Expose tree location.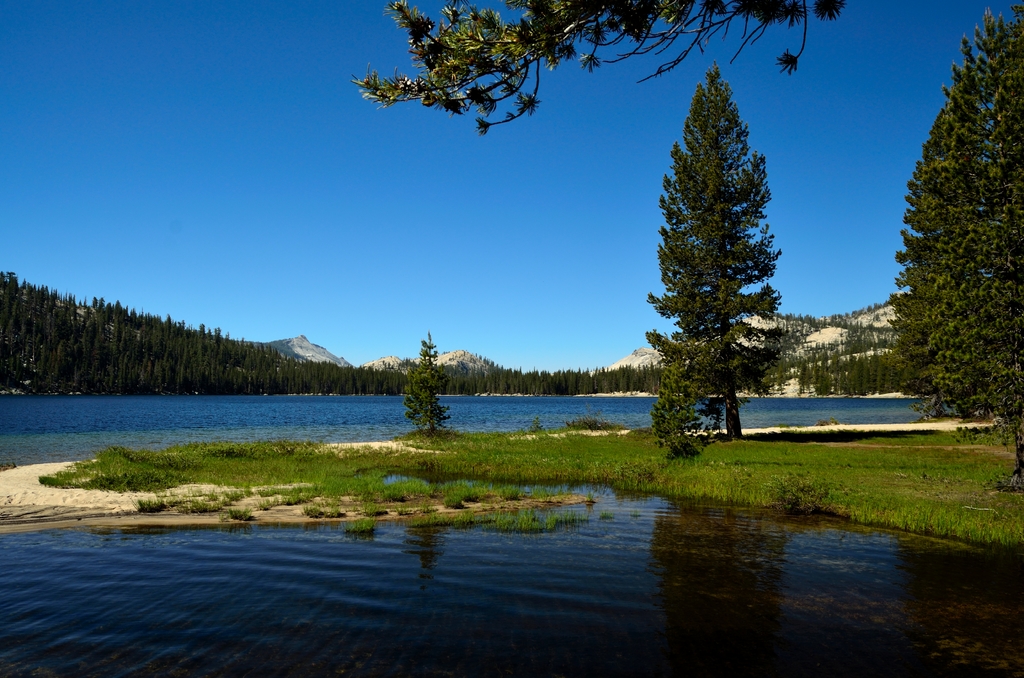
Exposed at (left=635, top=359, right=710, bottom=462).
